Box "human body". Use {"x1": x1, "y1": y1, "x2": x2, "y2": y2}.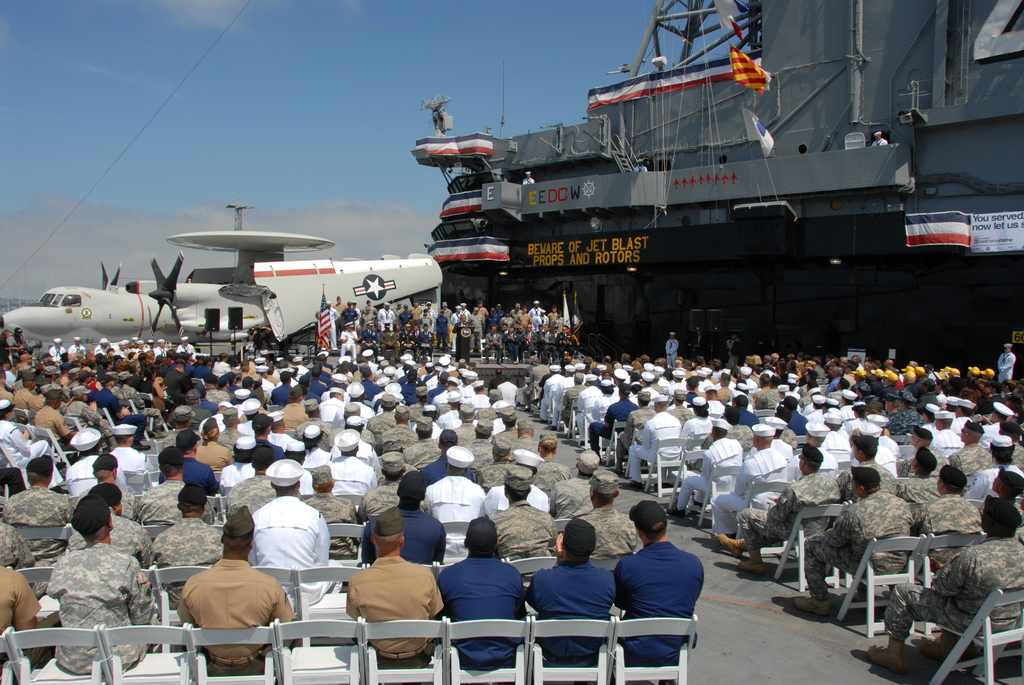
{"x1": 345, "y1": 556, "x2": 445, "y2": 668}.
